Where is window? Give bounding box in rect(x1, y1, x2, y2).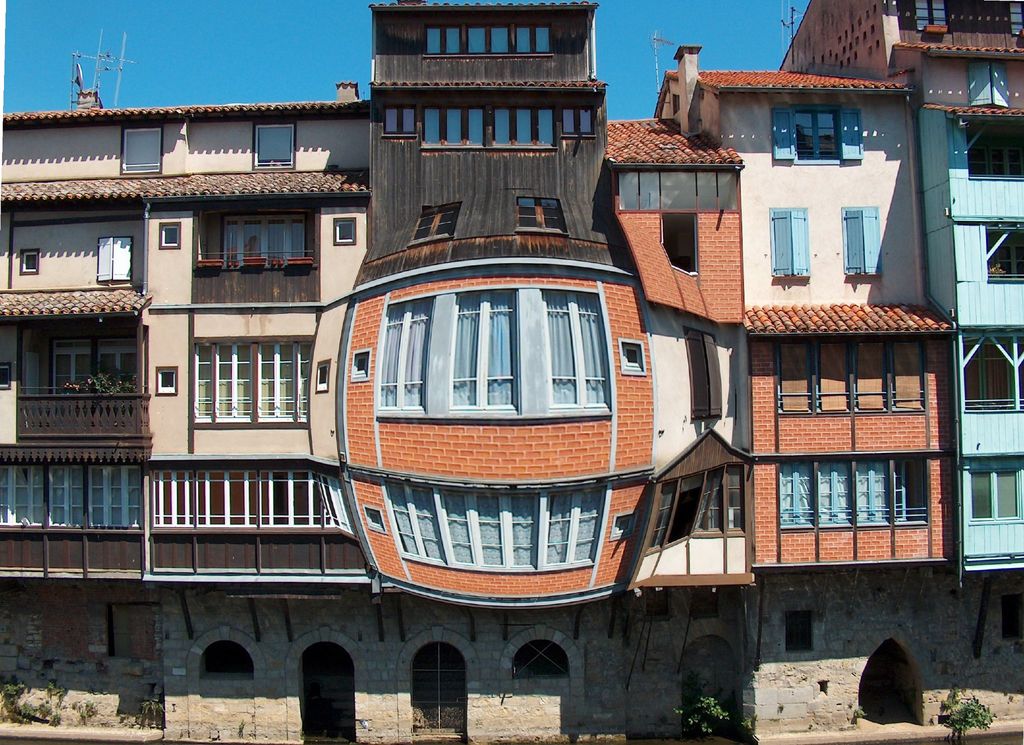
rect(619, 337, 648, 376).
